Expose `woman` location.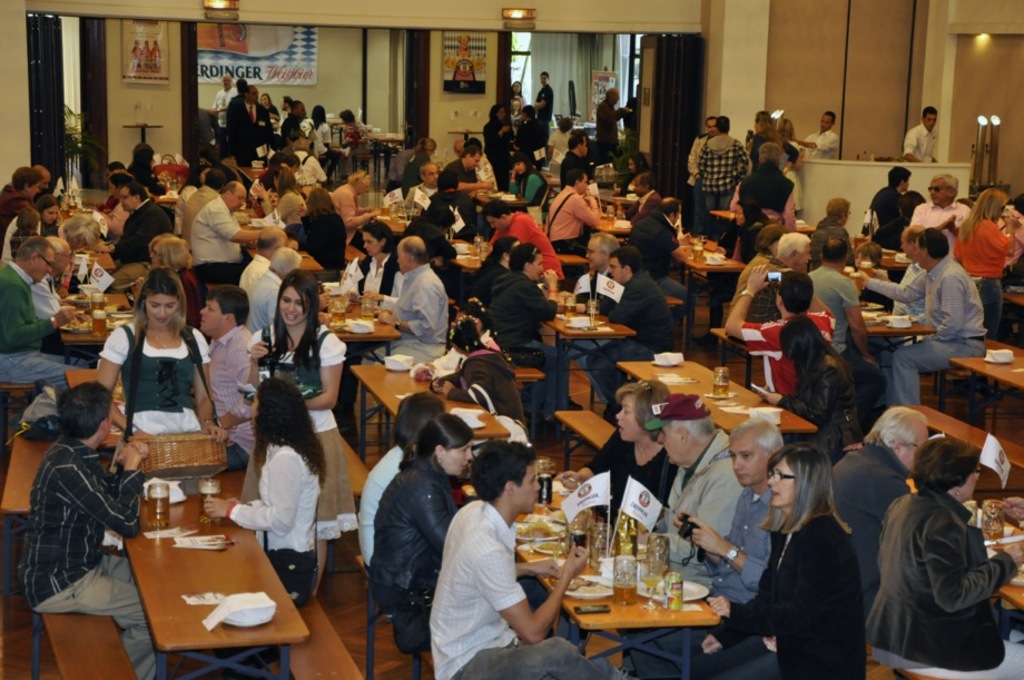
Exposed at bbox(0, 194, 62, 258).
